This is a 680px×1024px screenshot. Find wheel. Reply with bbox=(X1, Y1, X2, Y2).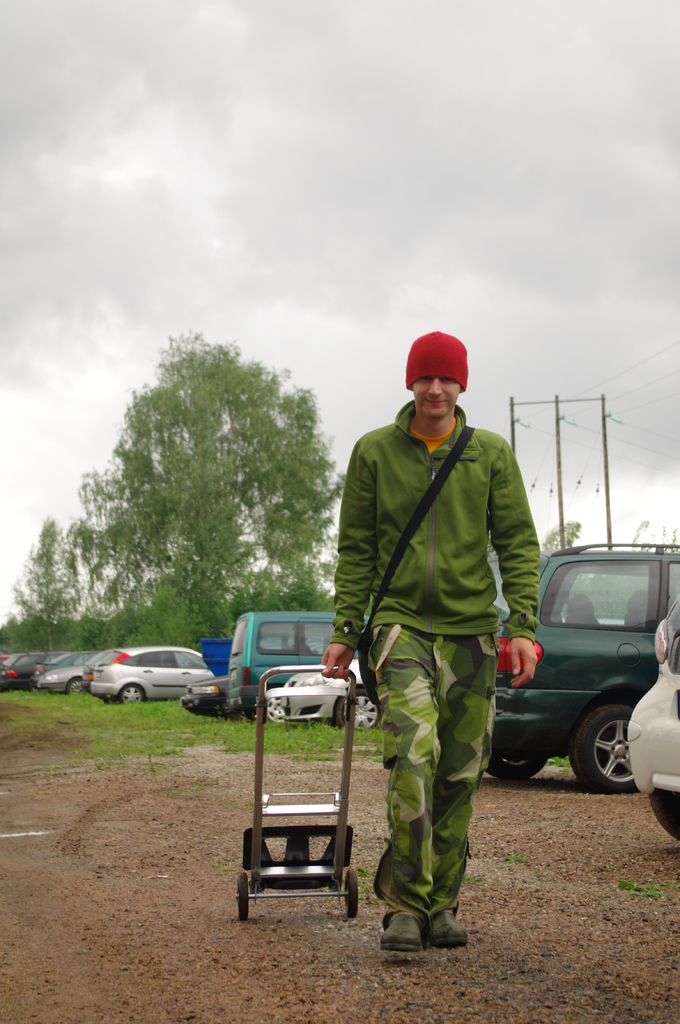
bbox=(589, 708, 656, 796).
